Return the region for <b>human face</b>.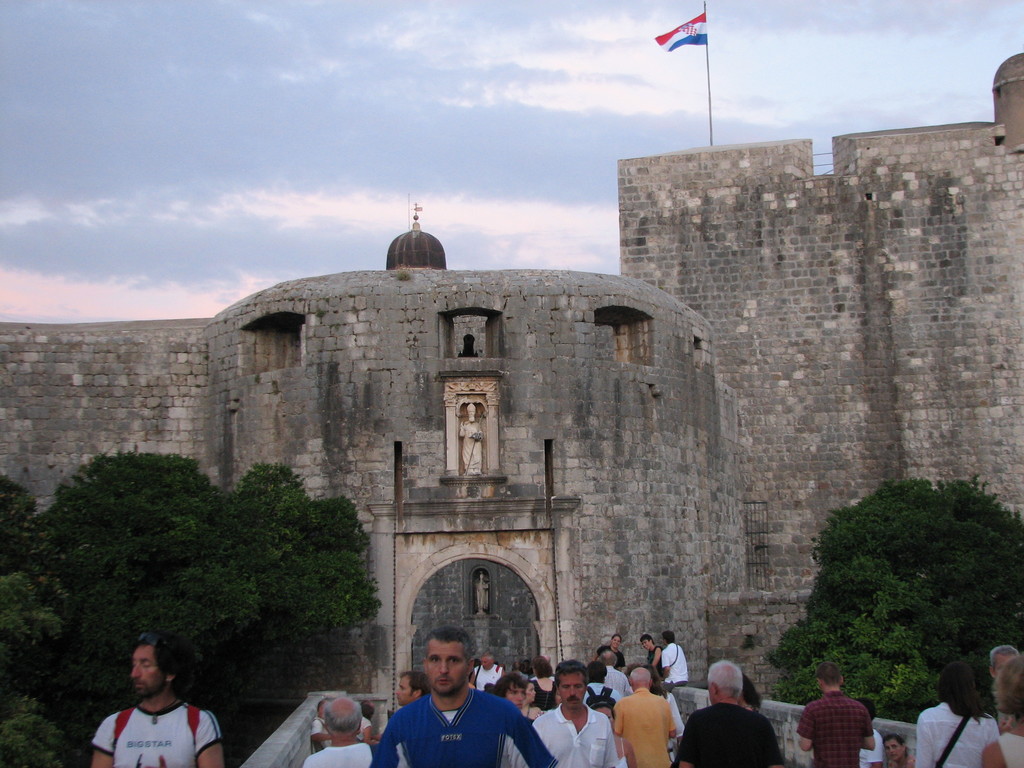
bbox(131, 637, 166, 695).
